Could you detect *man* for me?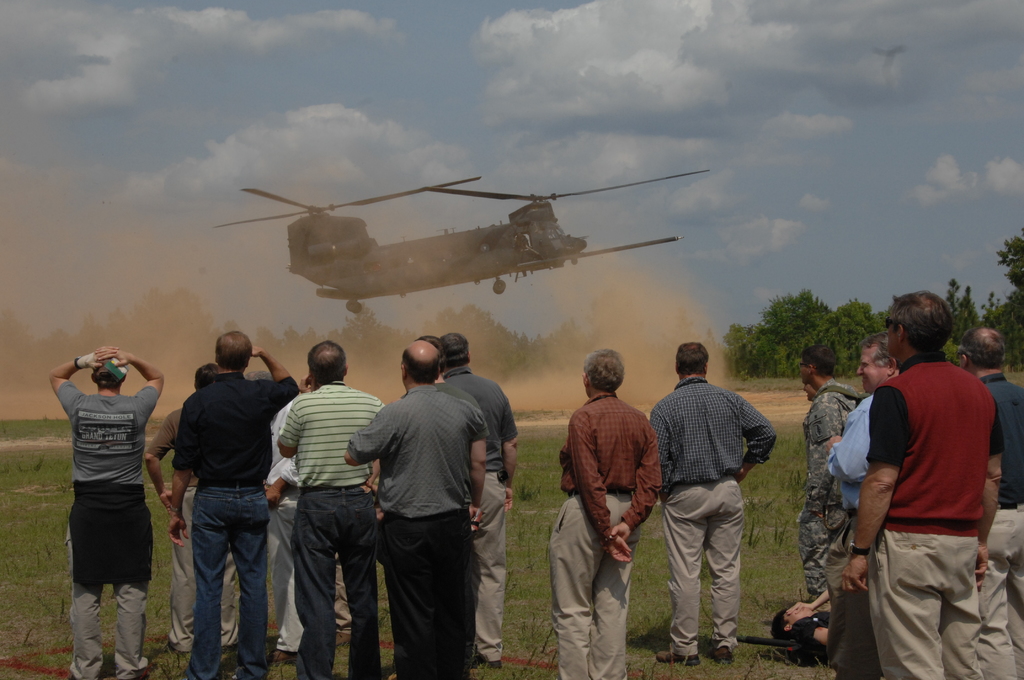
Detection result: region(547, 350, 662, 679).
